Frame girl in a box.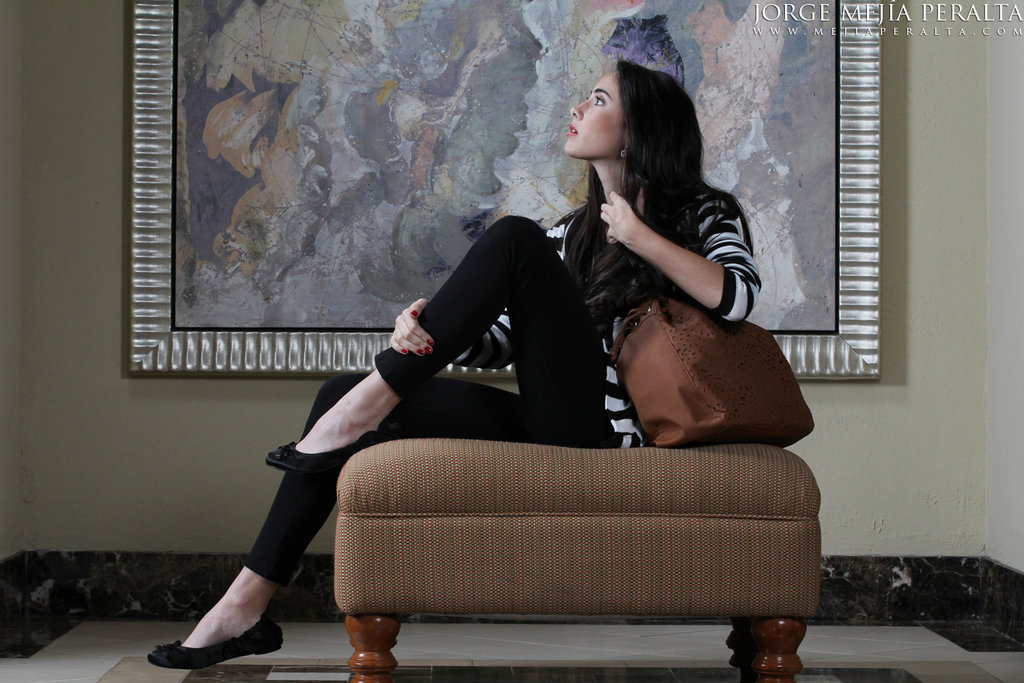
152, 60, 761, 667.
